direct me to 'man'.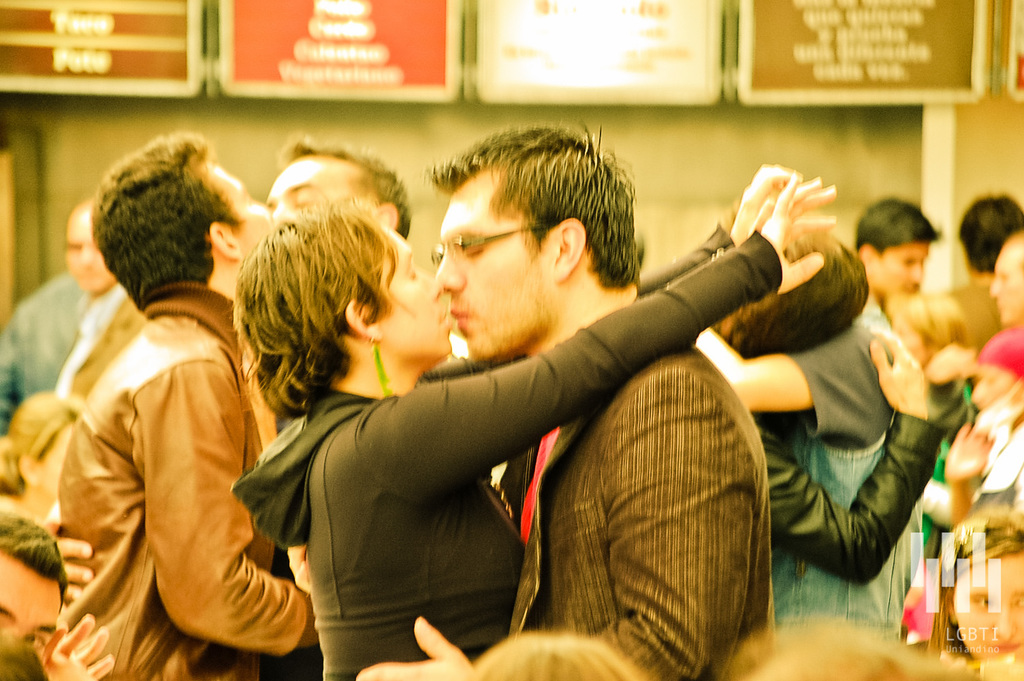
Direction: (344,116,782,680).
